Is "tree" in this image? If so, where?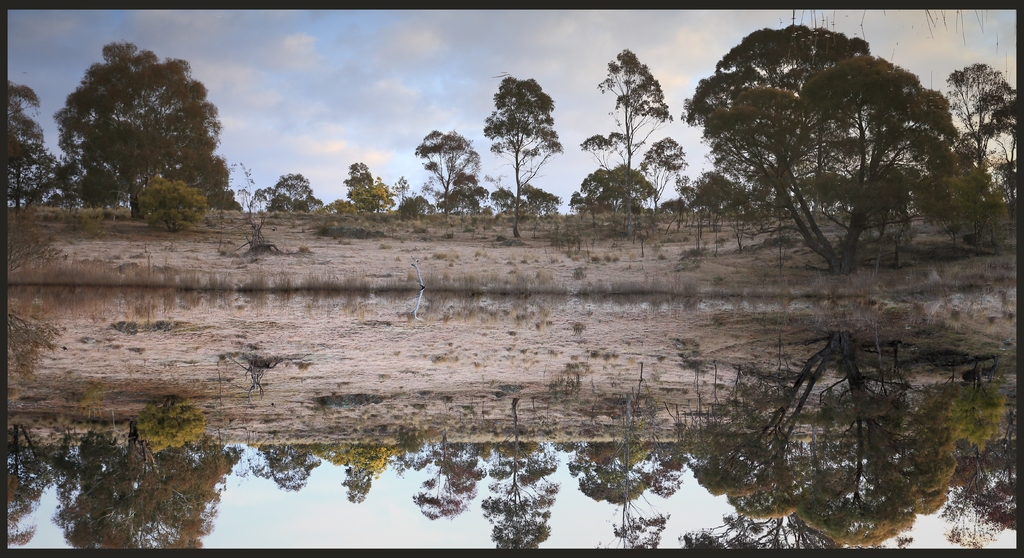
Yes, at locate(476, 179, 557, 211).
